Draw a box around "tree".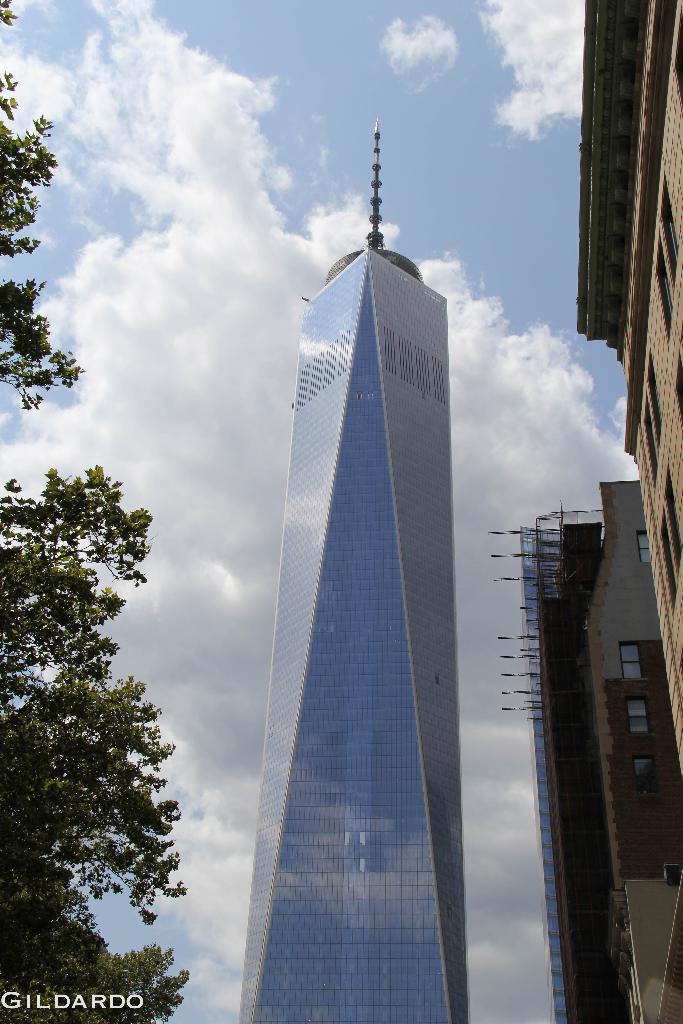
0,0,187,1020.
